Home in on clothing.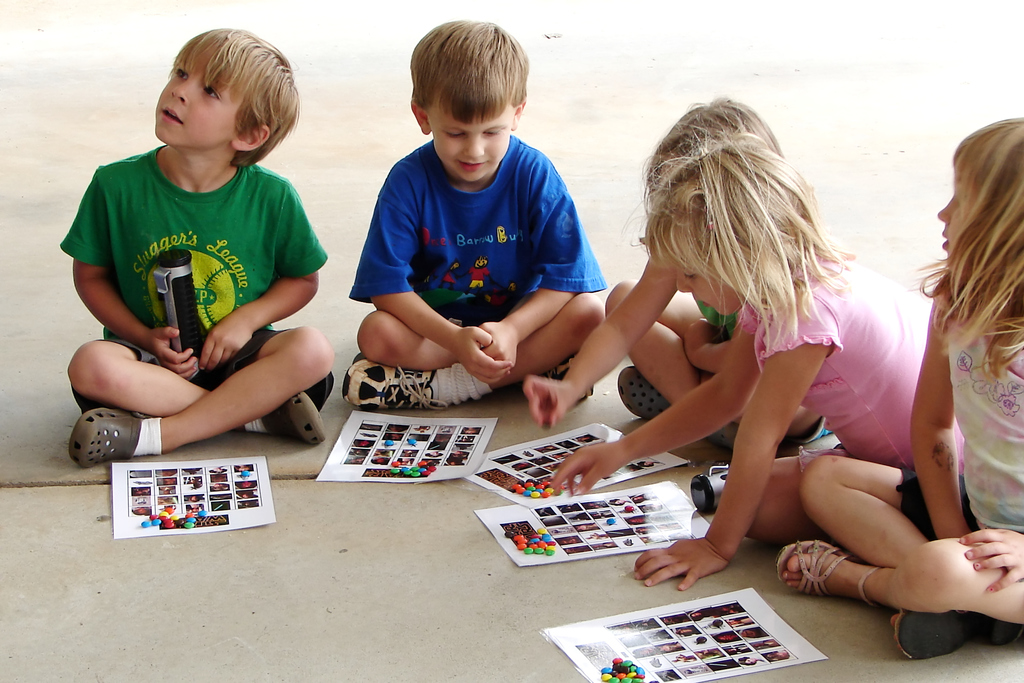
Homed in at Rect(62, 156, 331, 402).
